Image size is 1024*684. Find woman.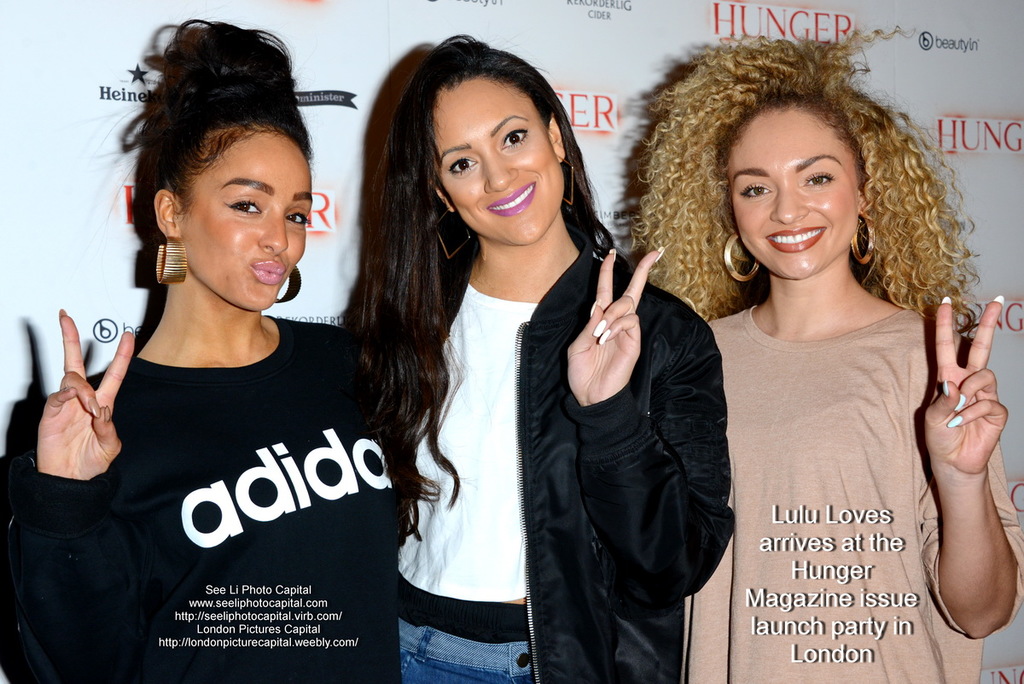
<region>629, 30, 1023, 683</region>.
